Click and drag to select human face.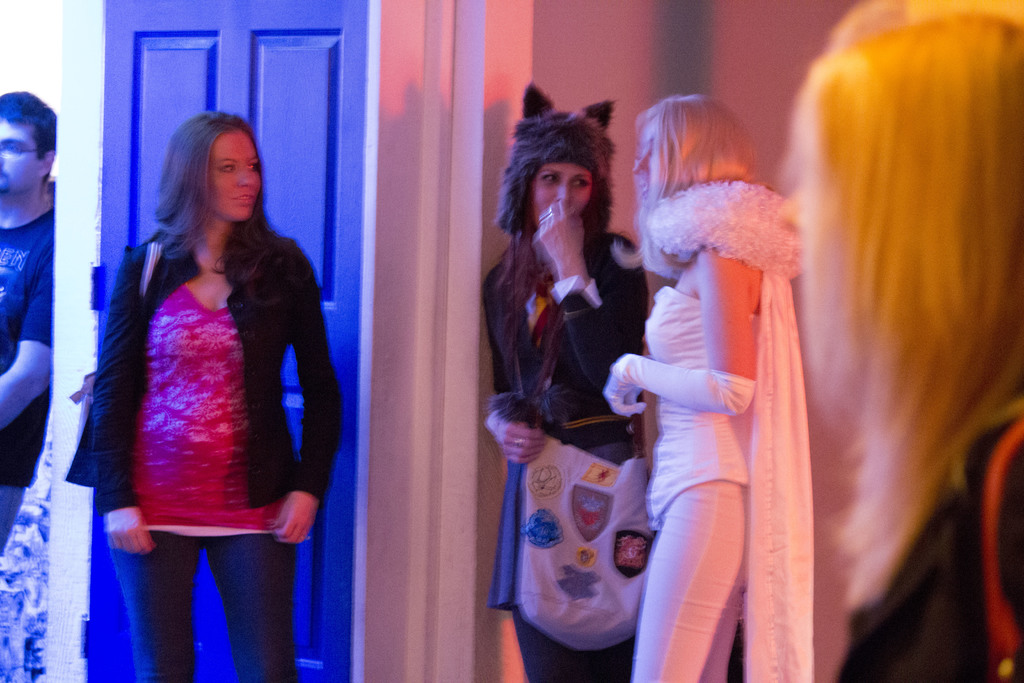
Selection: <box>536,168,591,219</box>.
